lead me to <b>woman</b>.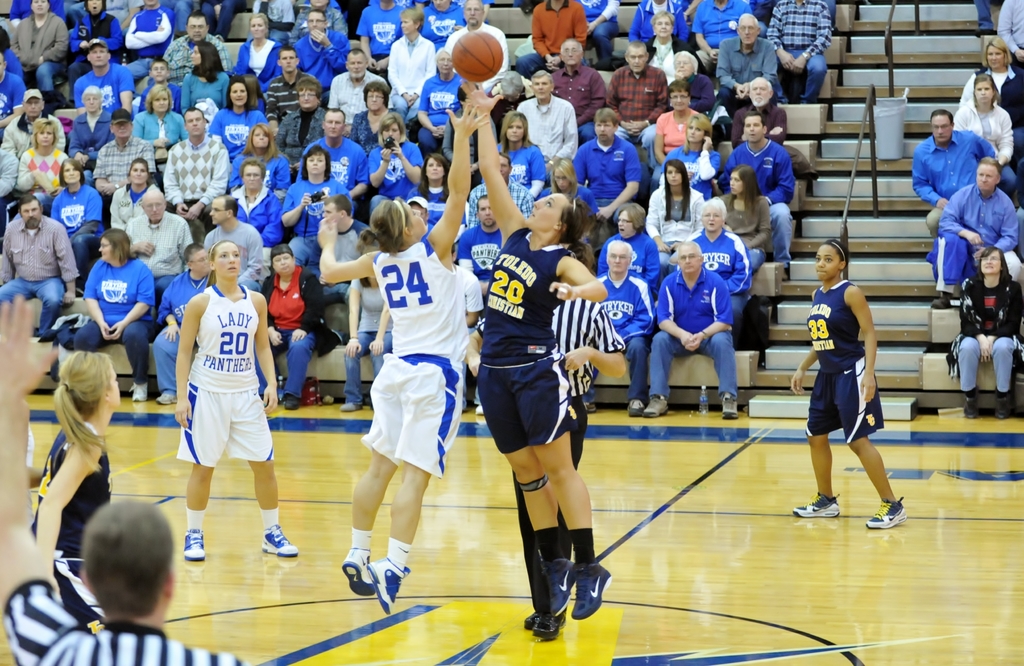
Lead to [959,78,1015,199].
